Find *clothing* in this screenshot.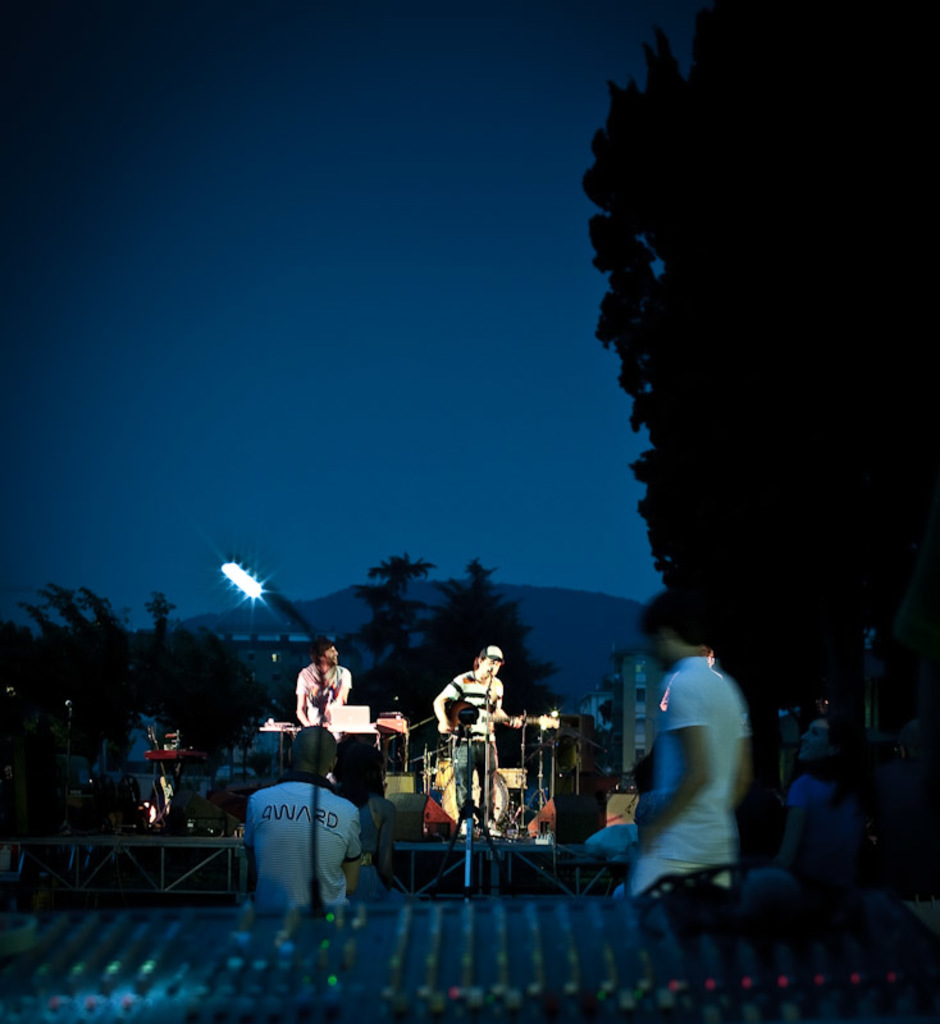
The bounding box for *clothing* is pyautogui.locateOnScreen(599, 639, 791, 890).
